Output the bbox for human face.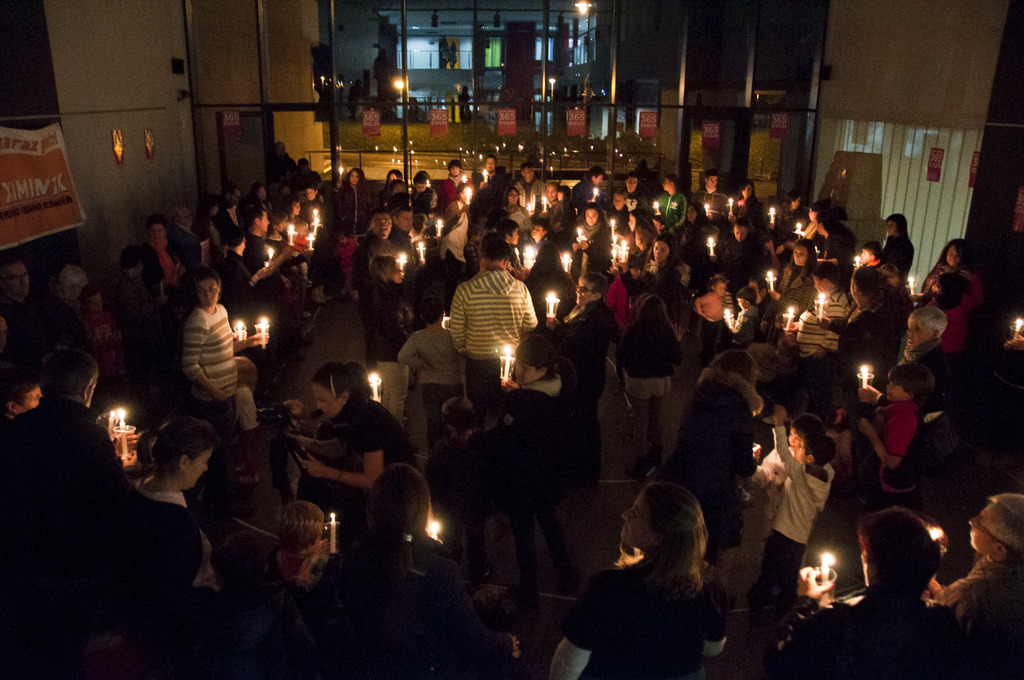
bbox=[794, 244, 806, 268].
